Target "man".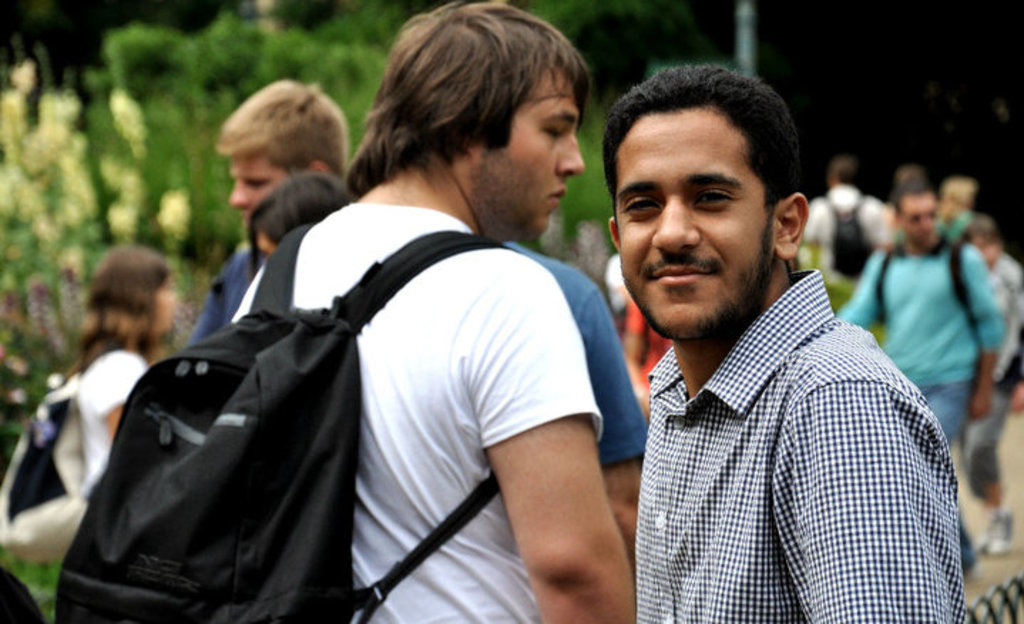
Target region: Rect(590, 77, 973, 613).
